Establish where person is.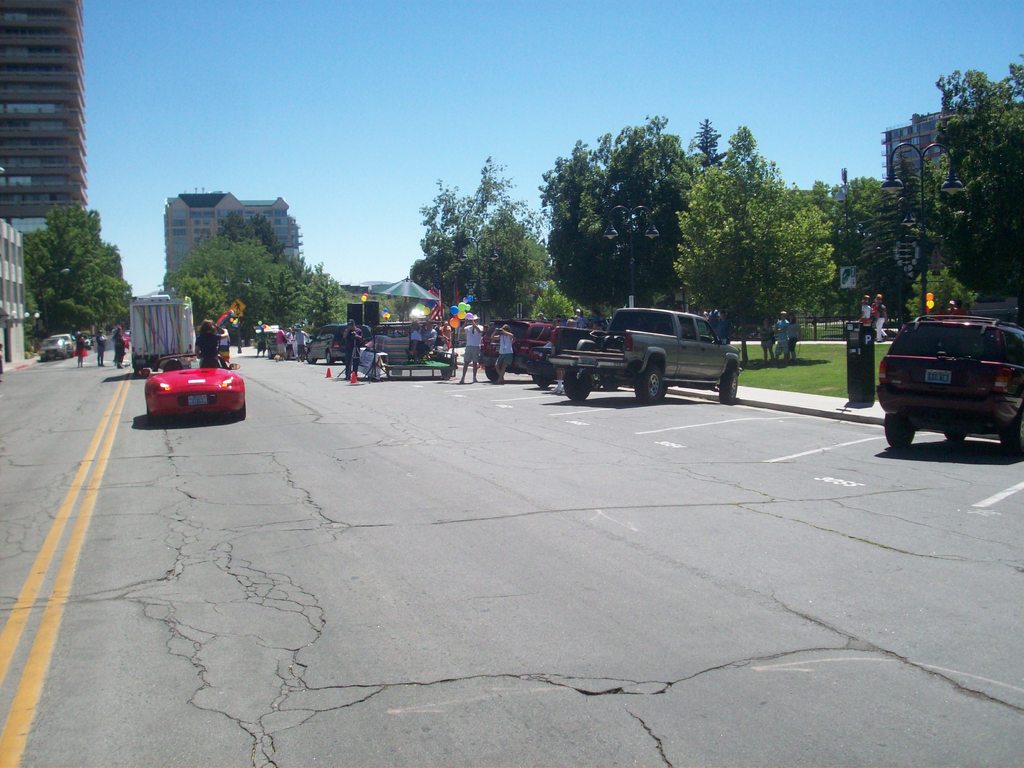
Established at rect(295, 324, 309, 362).
